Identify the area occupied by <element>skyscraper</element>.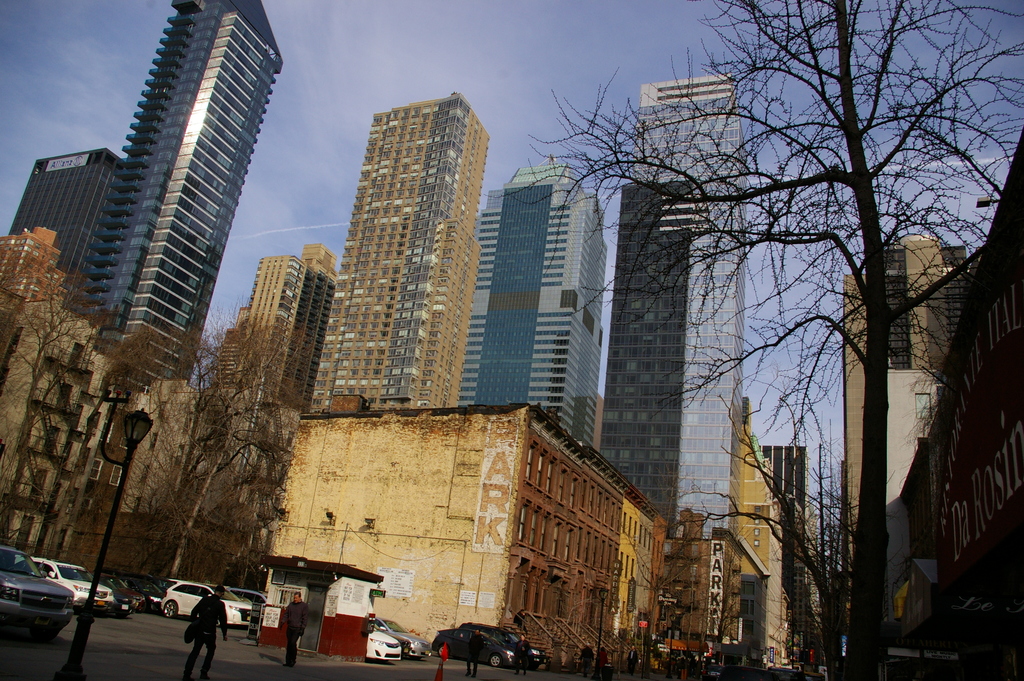
Area: bbox=[600, 71, 740, 534].
